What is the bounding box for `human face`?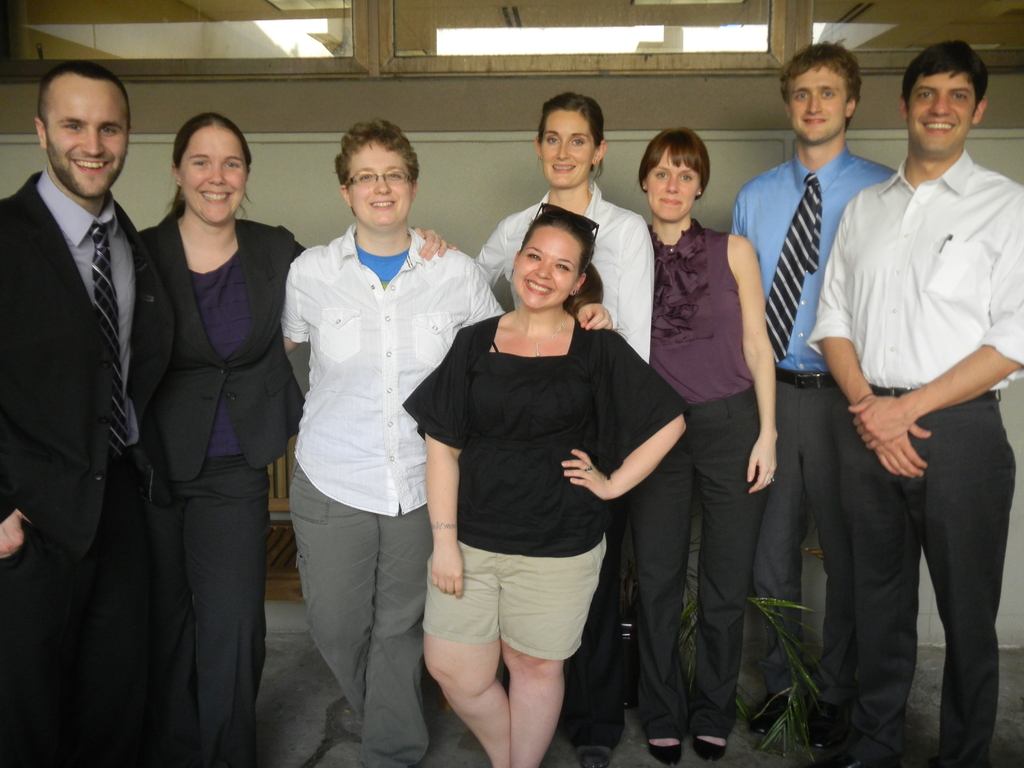
select_region(519, 228, 568, 308).
